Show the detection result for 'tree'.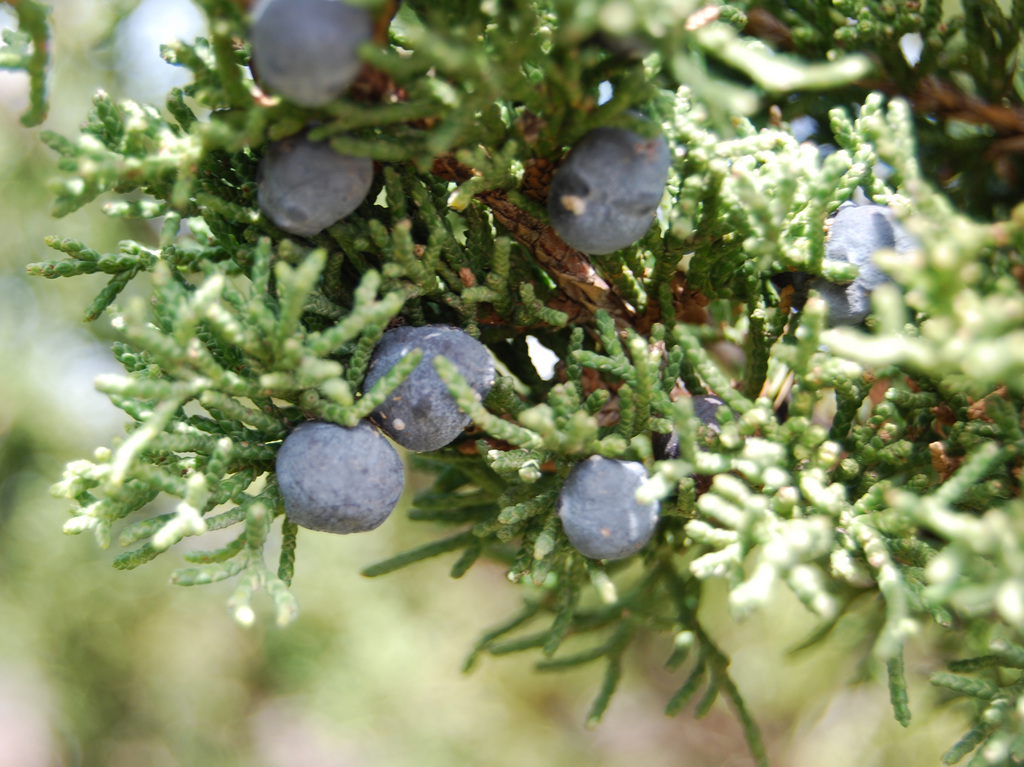
region(87, 0, 977, 681).
